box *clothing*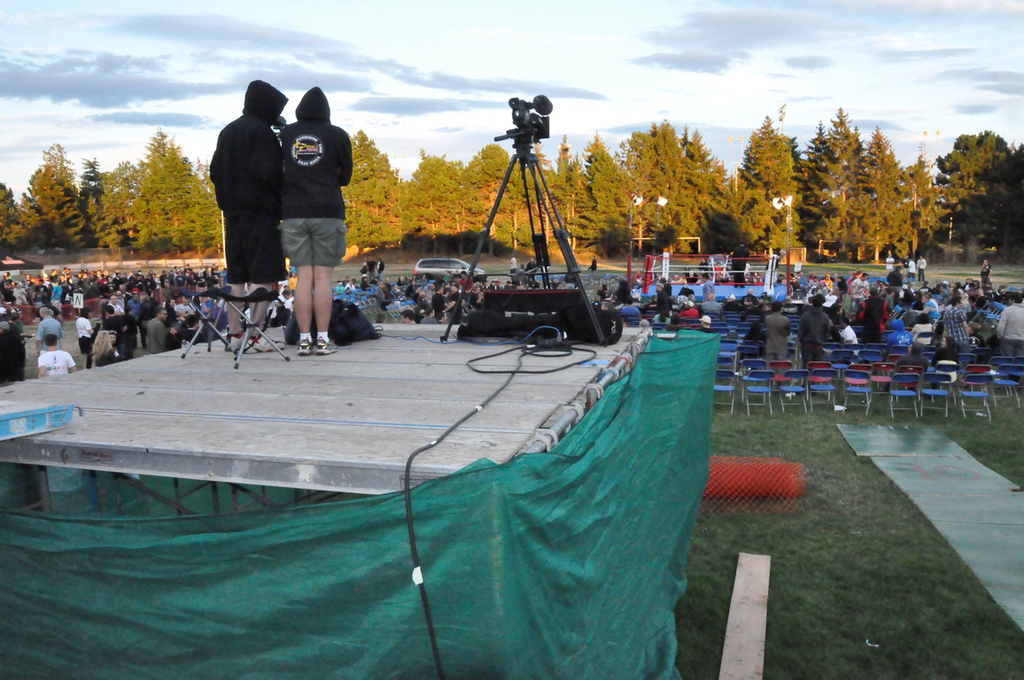
l=893, t=352, r=924, b=383
